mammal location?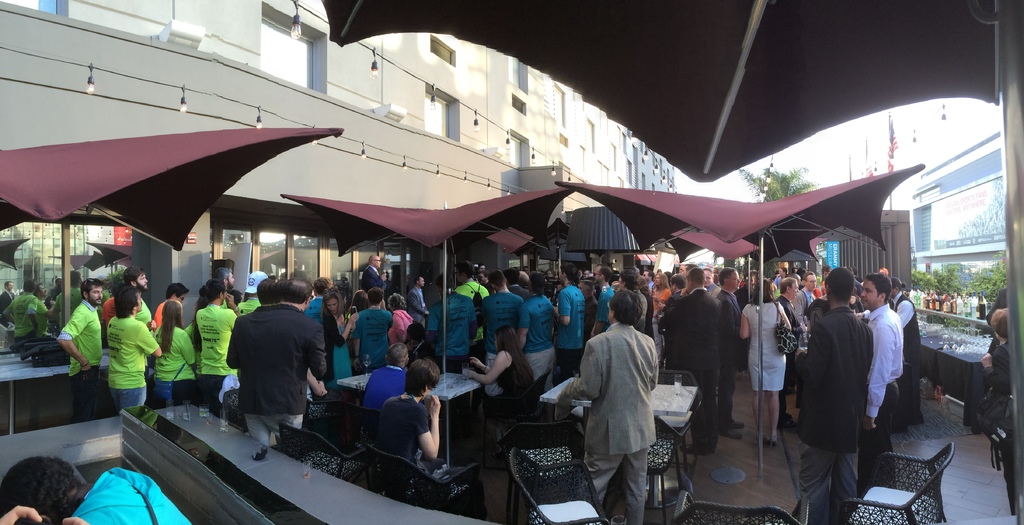
l=702, t=266, r=719, b=293
